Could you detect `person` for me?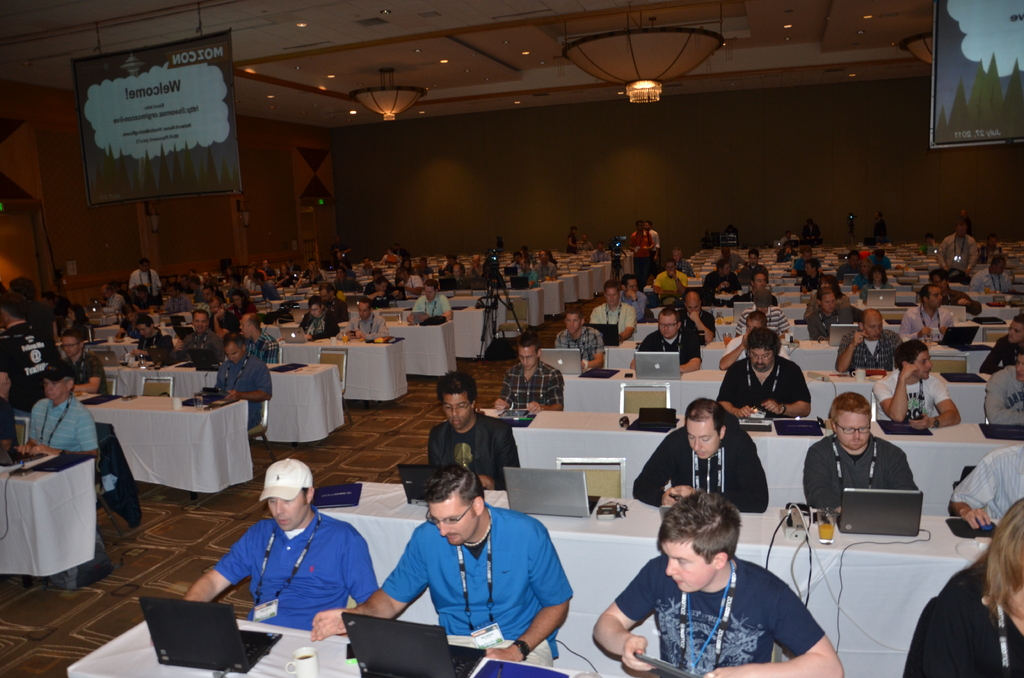
Detection result: 255/276/278/300.
